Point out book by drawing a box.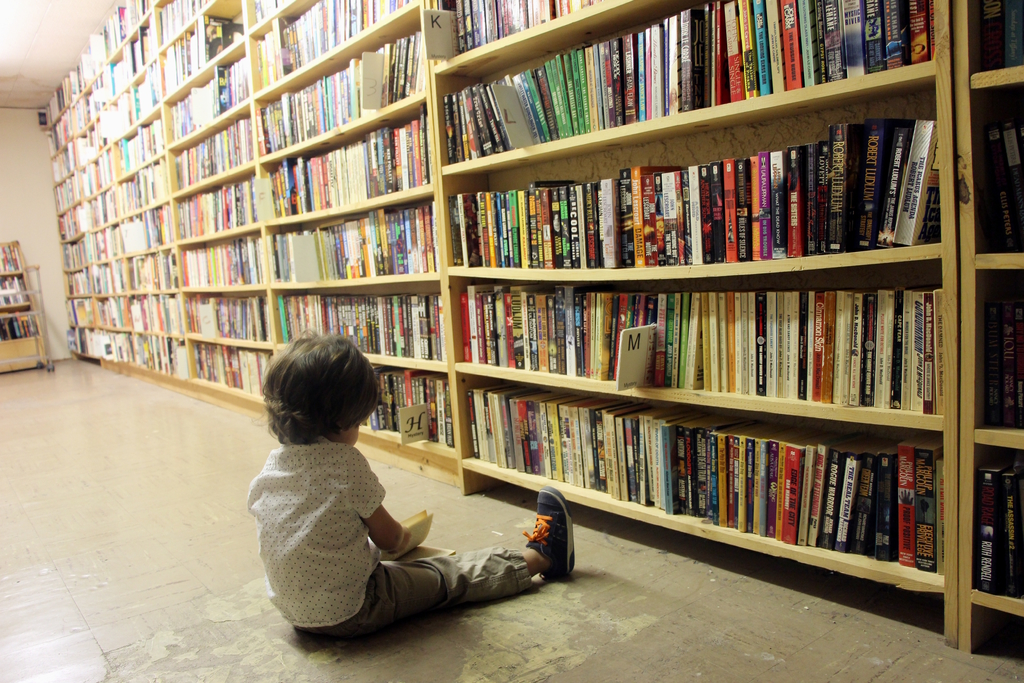
left=984, top=291, right=1007, bottom=429.
